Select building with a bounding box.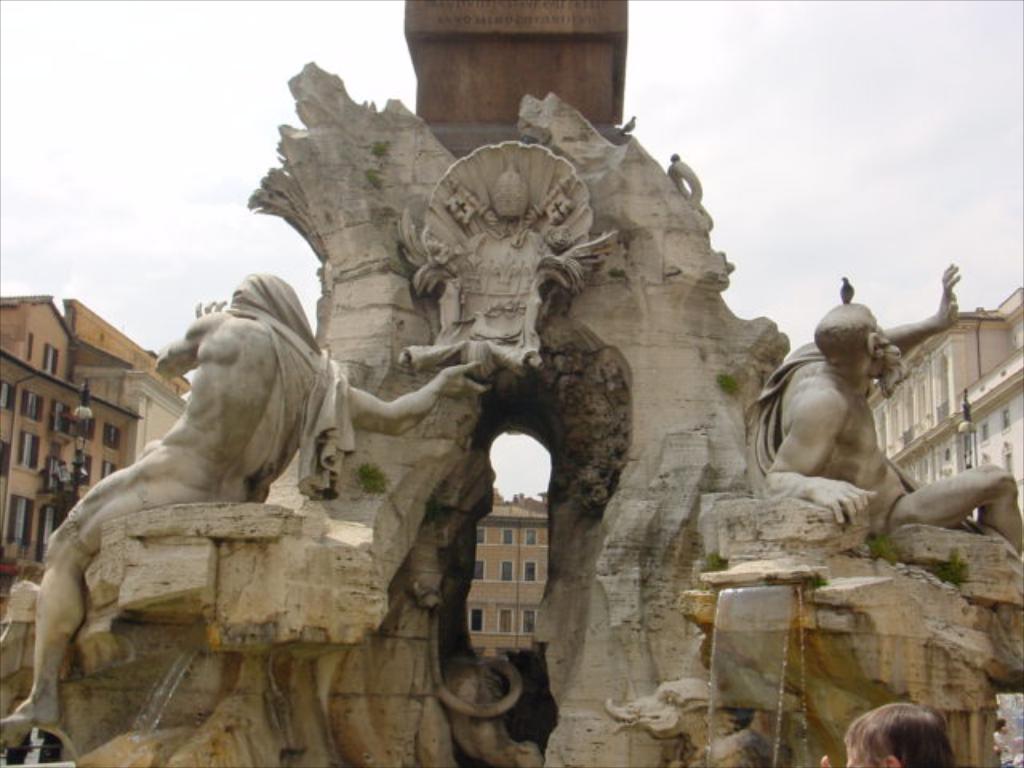
(475,490,555,645).
